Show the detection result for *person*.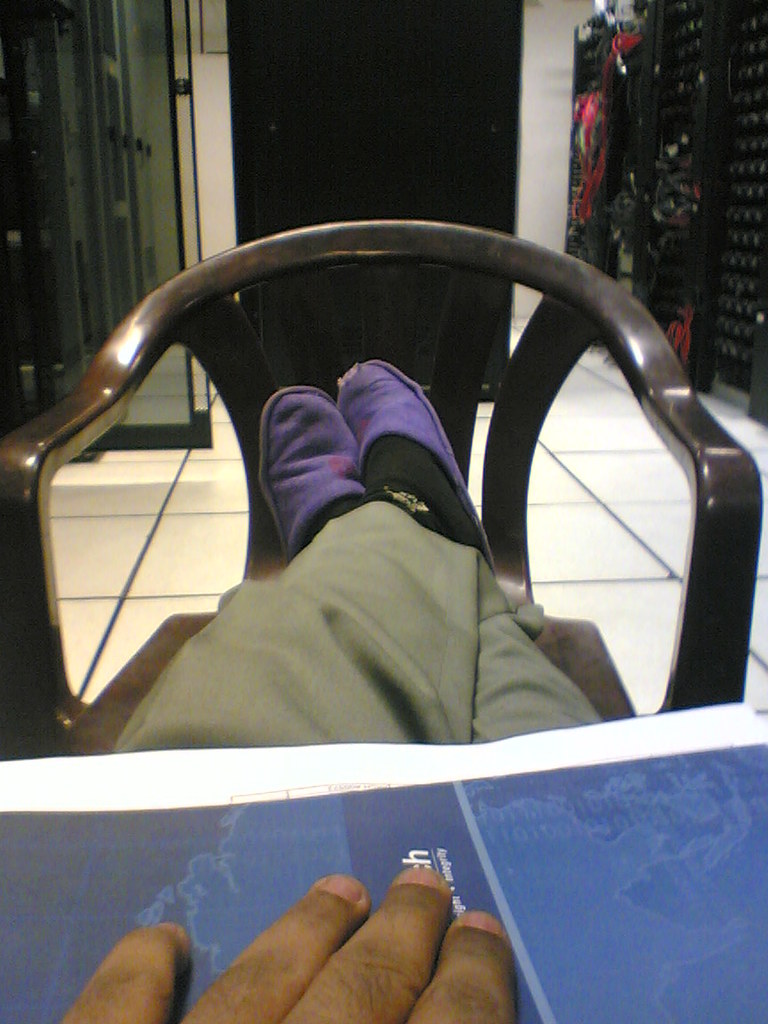
(x1=99, y1=188, x2=662, y2=915).
